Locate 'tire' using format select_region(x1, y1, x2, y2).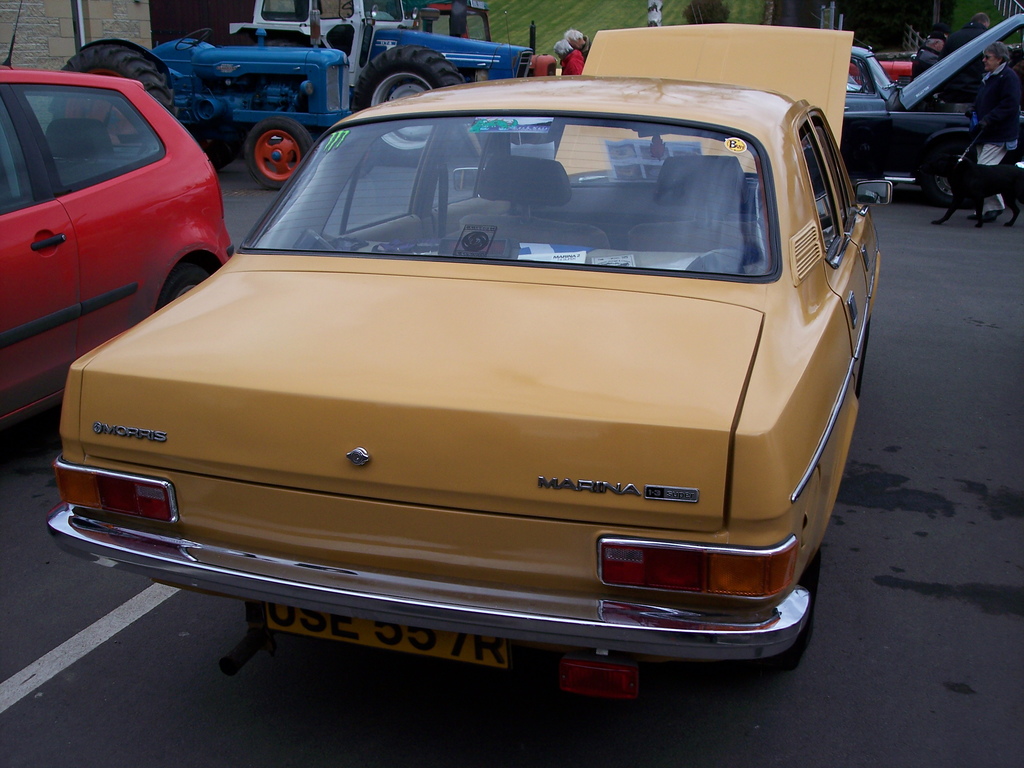
select_region(157, 268, 208, 303).
